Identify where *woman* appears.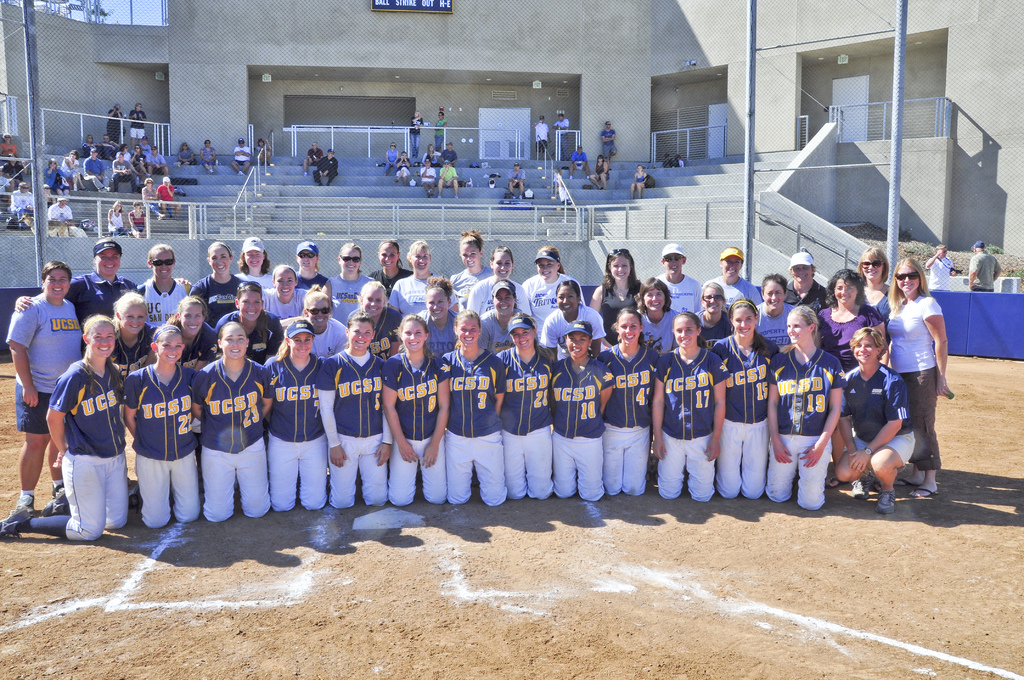
Appears at crop(802, 264, 890, 487).
